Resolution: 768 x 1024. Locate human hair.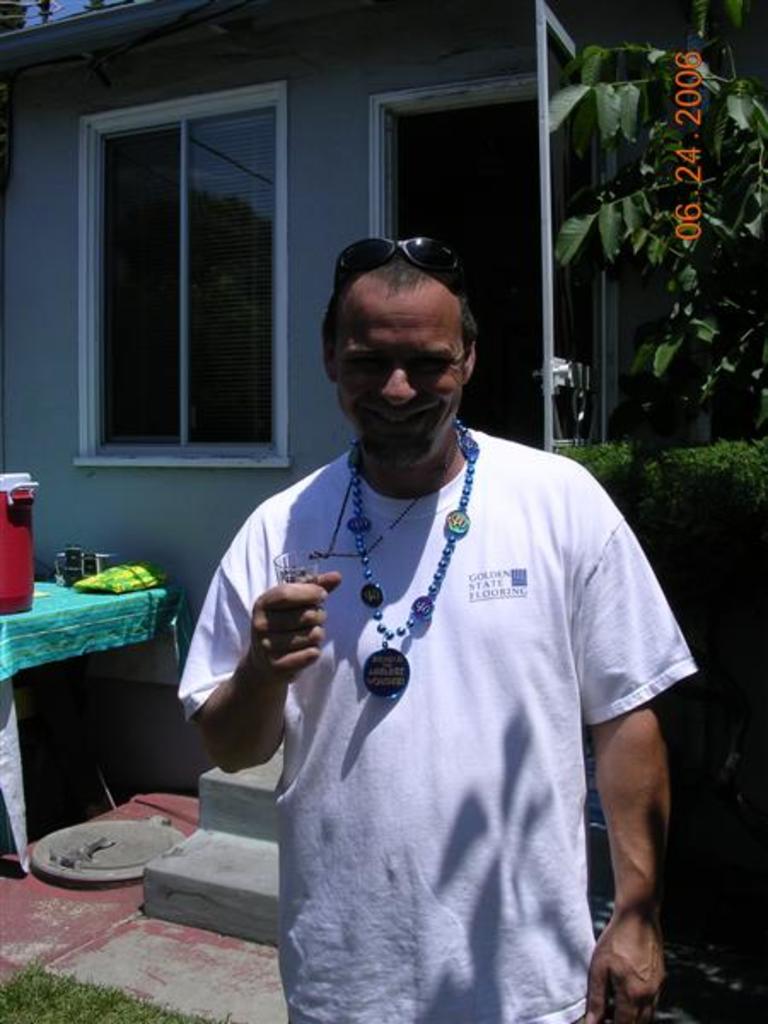
bbox=(319, 230, 488, 358).
